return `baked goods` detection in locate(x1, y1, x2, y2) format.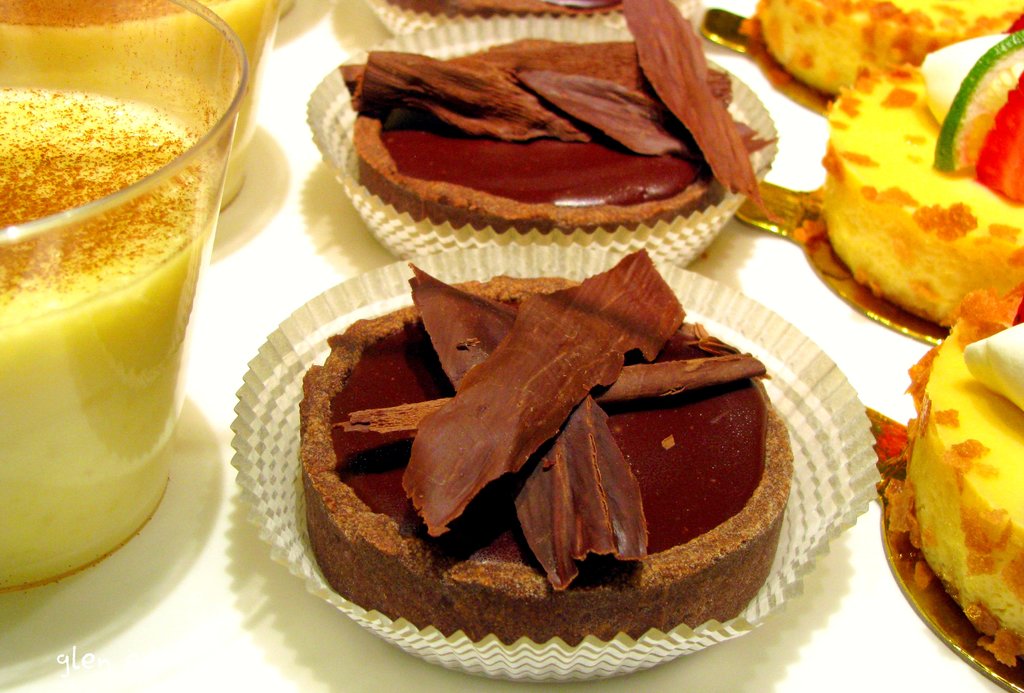
locate(808, 63, 1023, 324).
